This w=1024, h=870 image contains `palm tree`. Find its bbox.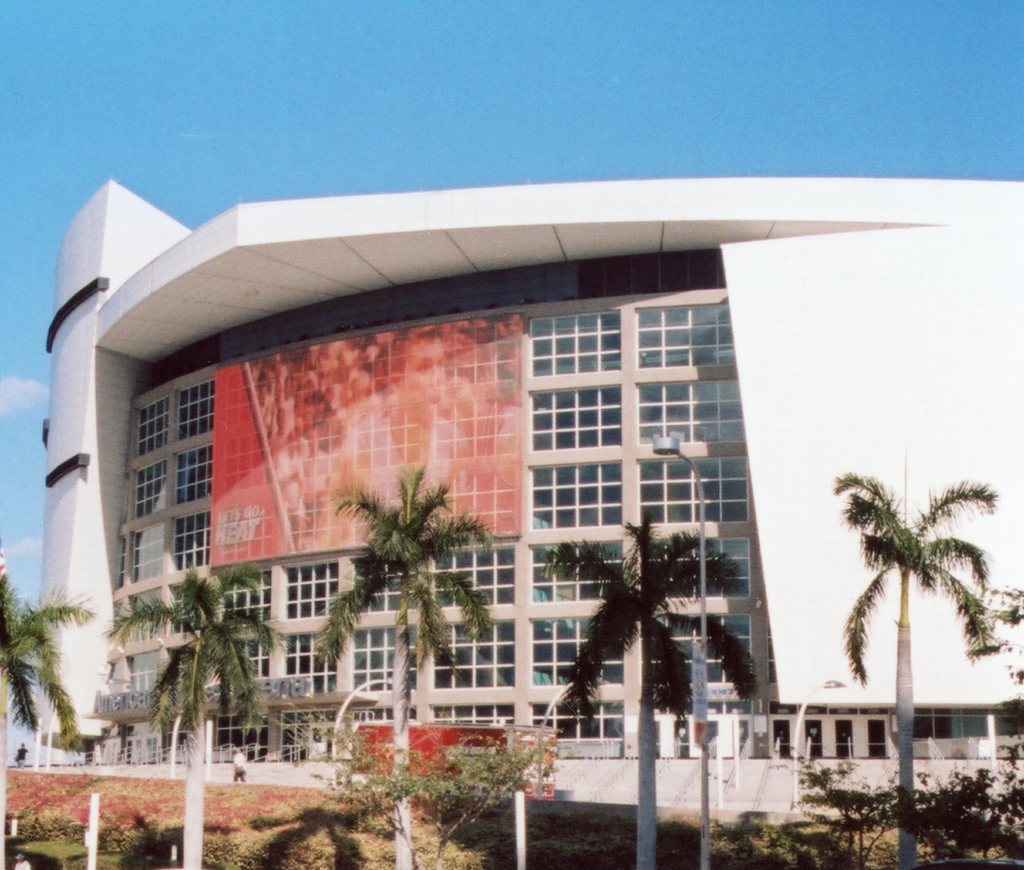
[x1=567, y1=514, x2=710, y2=825].
